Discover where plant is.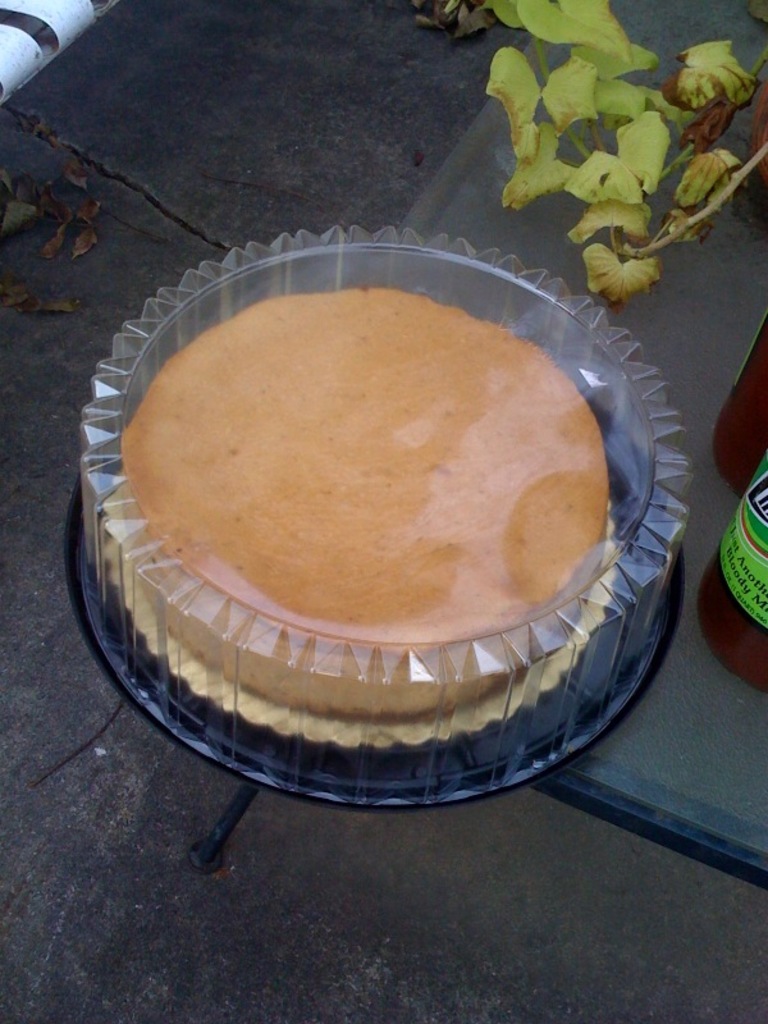
Discovered at 488, 0, 767, 316.
